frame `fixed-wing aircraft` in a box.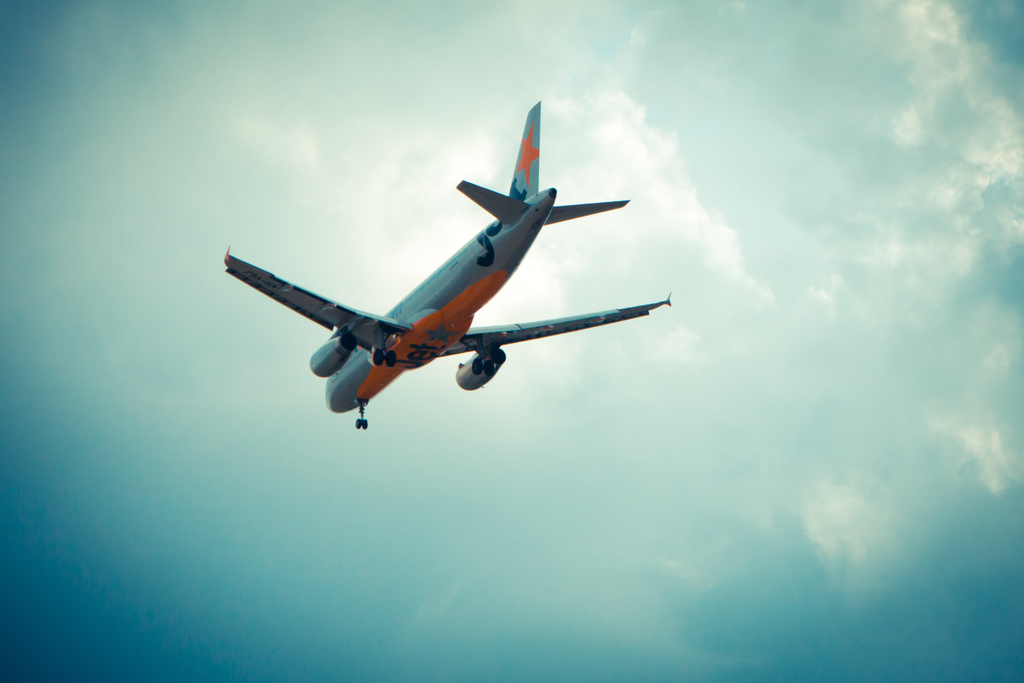
Rect(223, 99, 673, 428).
